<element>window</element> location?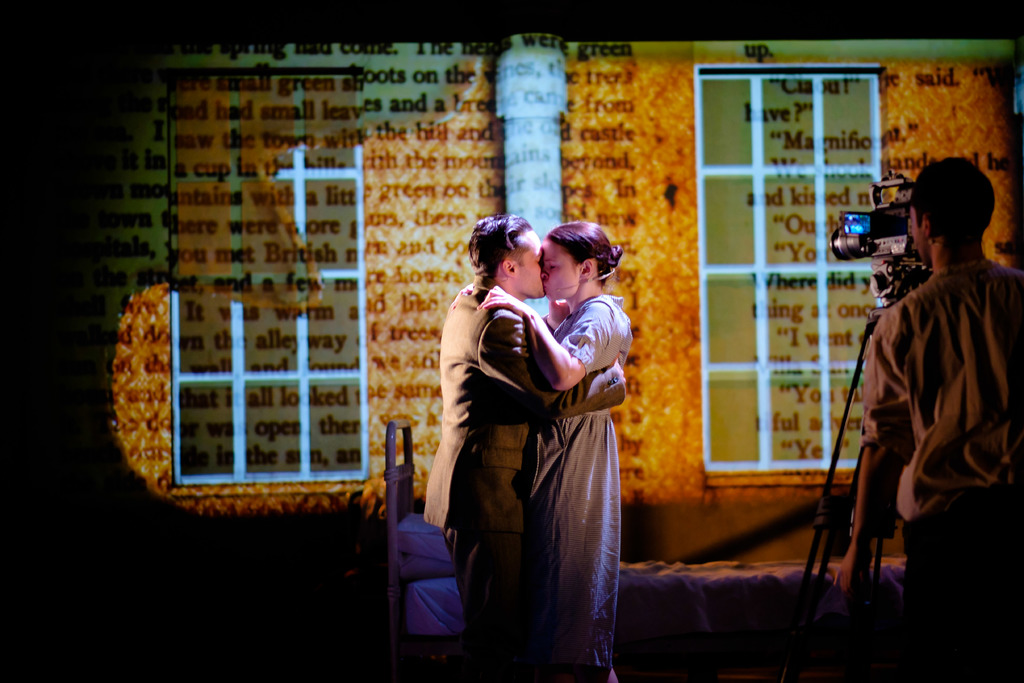
bbox(172, 71, 369, 488)
